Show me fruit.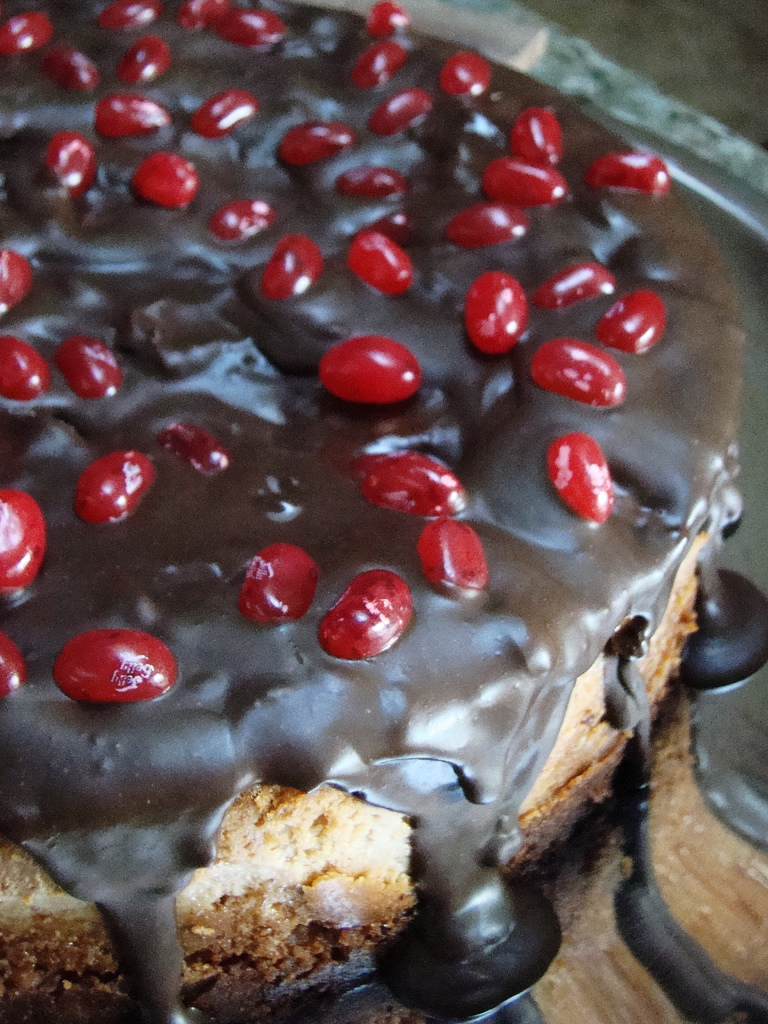
fruit is here: Rect(370, 87, 435, 131).
